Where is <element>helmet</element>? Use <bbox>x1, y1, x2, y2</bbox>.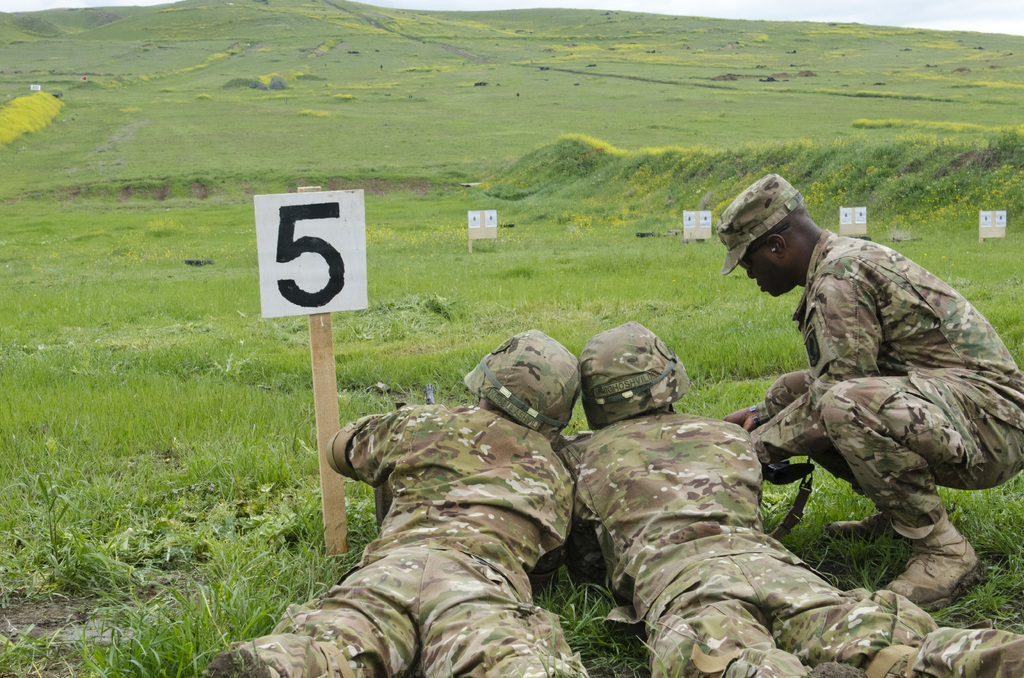
<bbox>469, 346, 575, 435</bbox>.
